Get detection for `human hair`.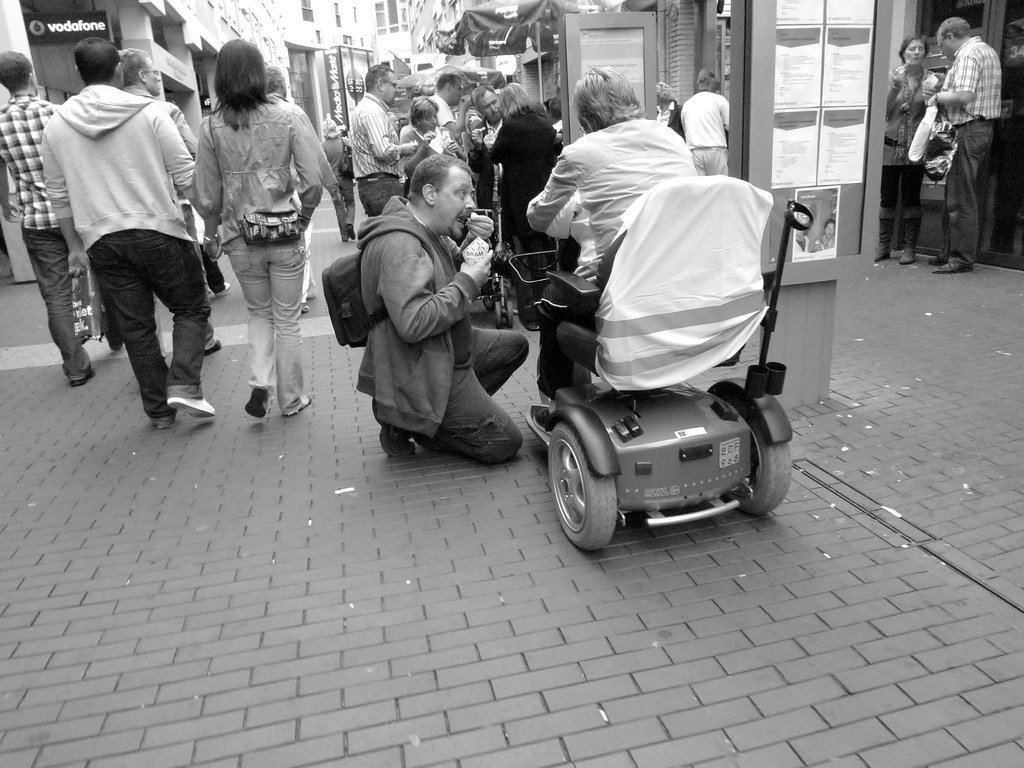
Detection: (x1=209, y1=36, x2=278, y2=131).
